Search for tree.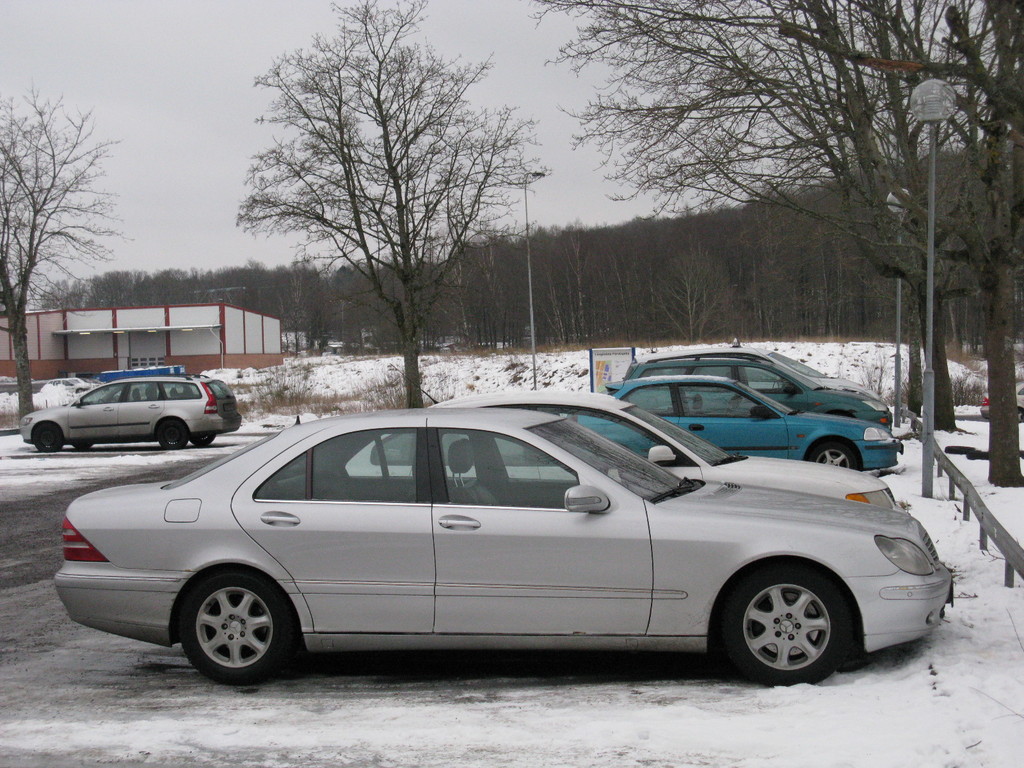
Found at [left=232, top=0, right=552, bottom=410].
